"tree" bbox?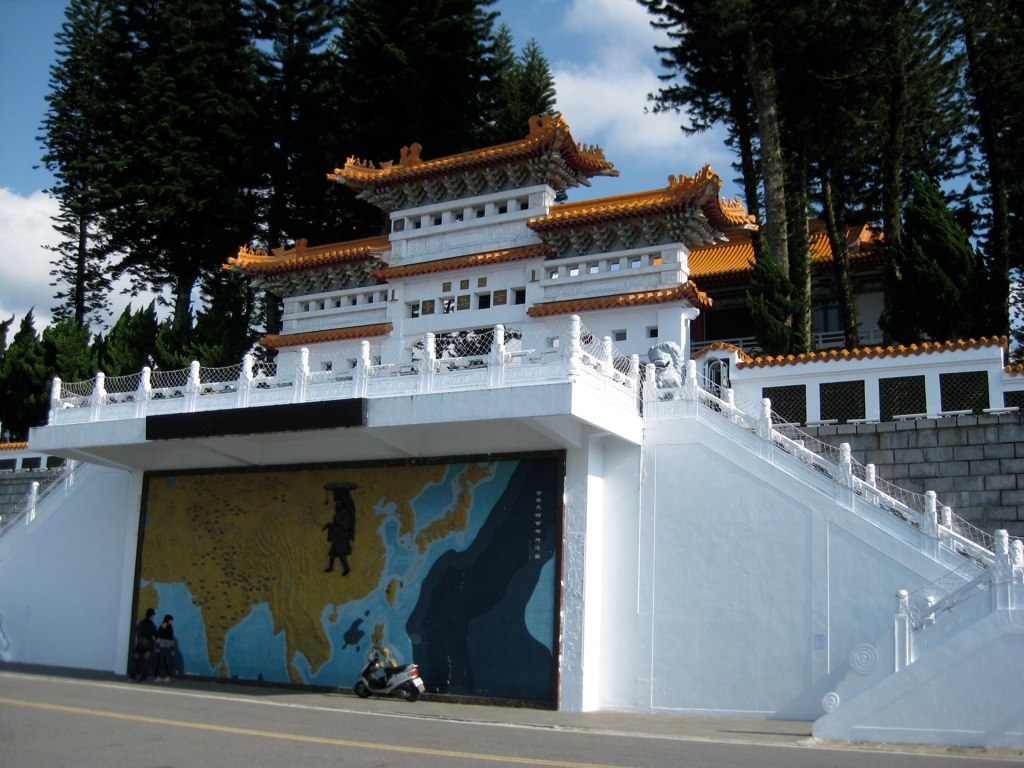
633, 0, 774, 219
